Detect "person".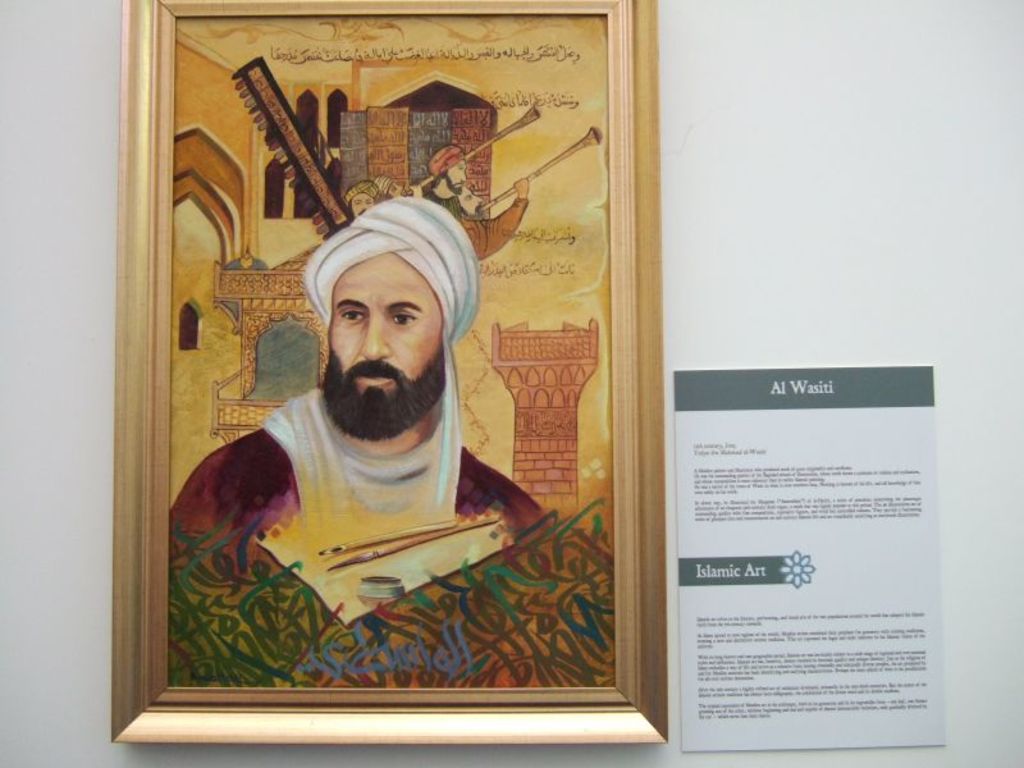
Detected at select_region(333, 175, 406, 225).
